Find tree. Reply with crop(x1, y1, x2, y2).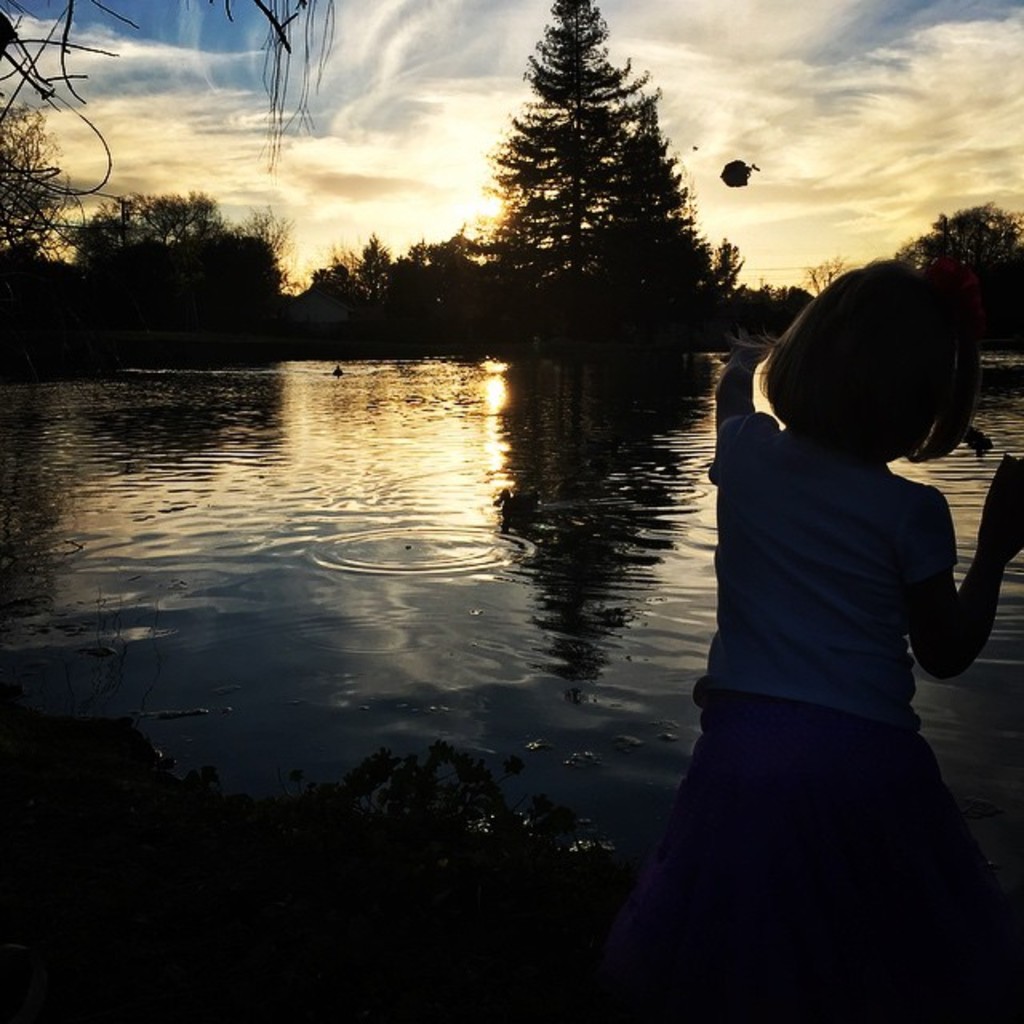
crop(462, 0, 678, 341).
